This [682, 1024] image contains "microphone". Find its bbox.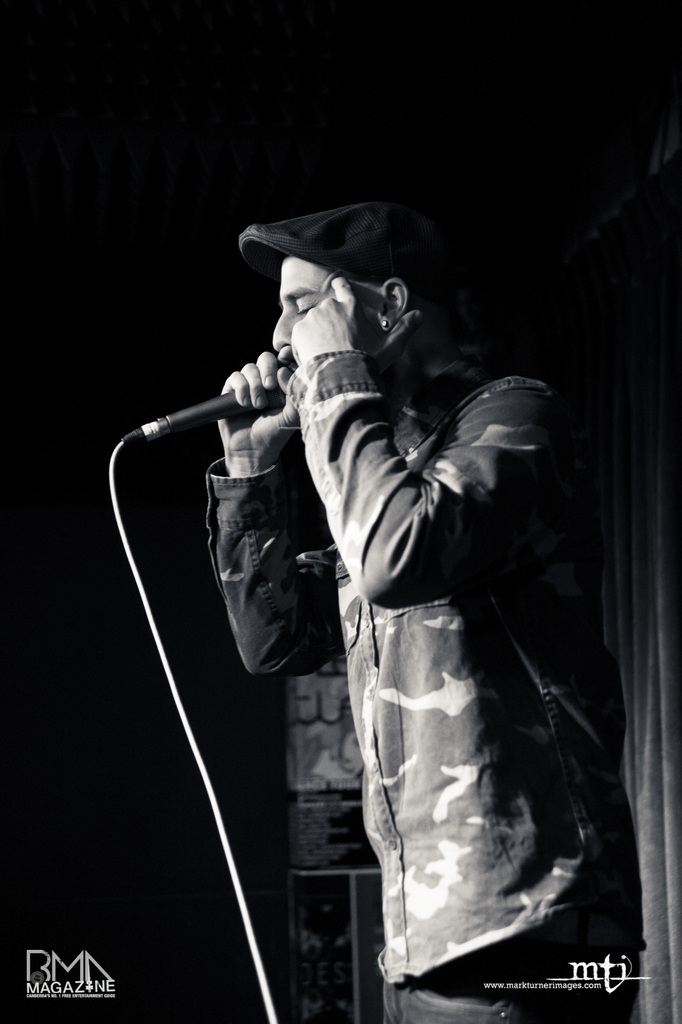
{"left": 134, "top": 345, "right": 335, "bottom": 460}.
